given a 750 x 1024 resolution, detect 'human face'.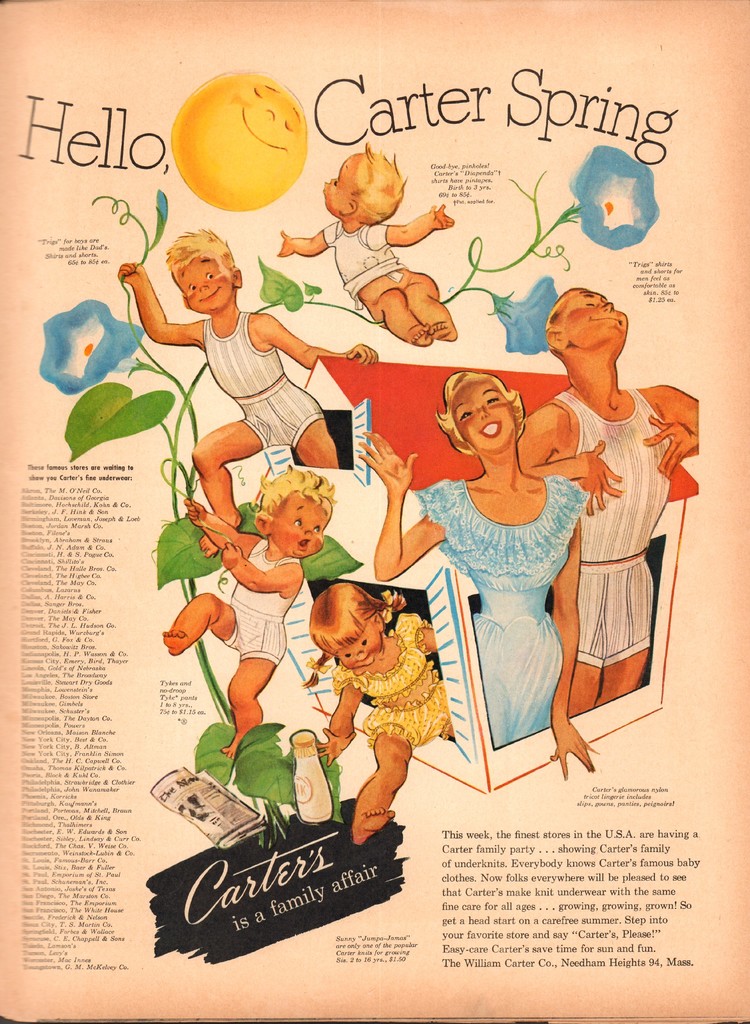
[left=317, top=154, right=359, bottom=216].
